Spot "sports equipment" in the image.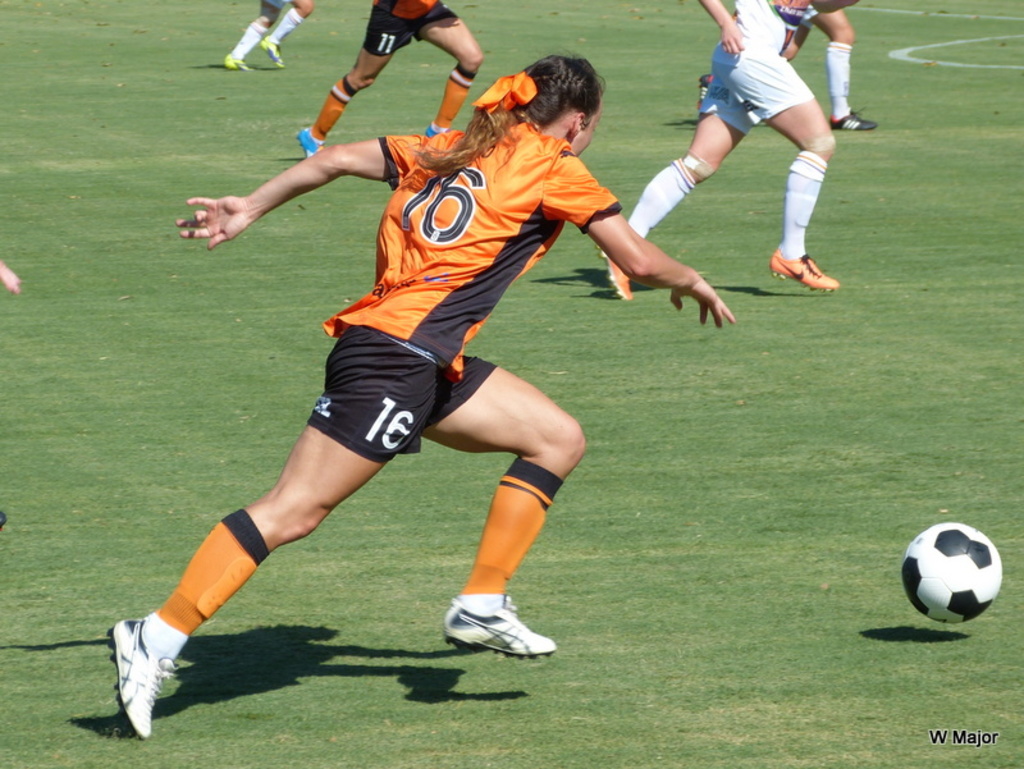
"sports equipment" found at 594:246:636:306.
